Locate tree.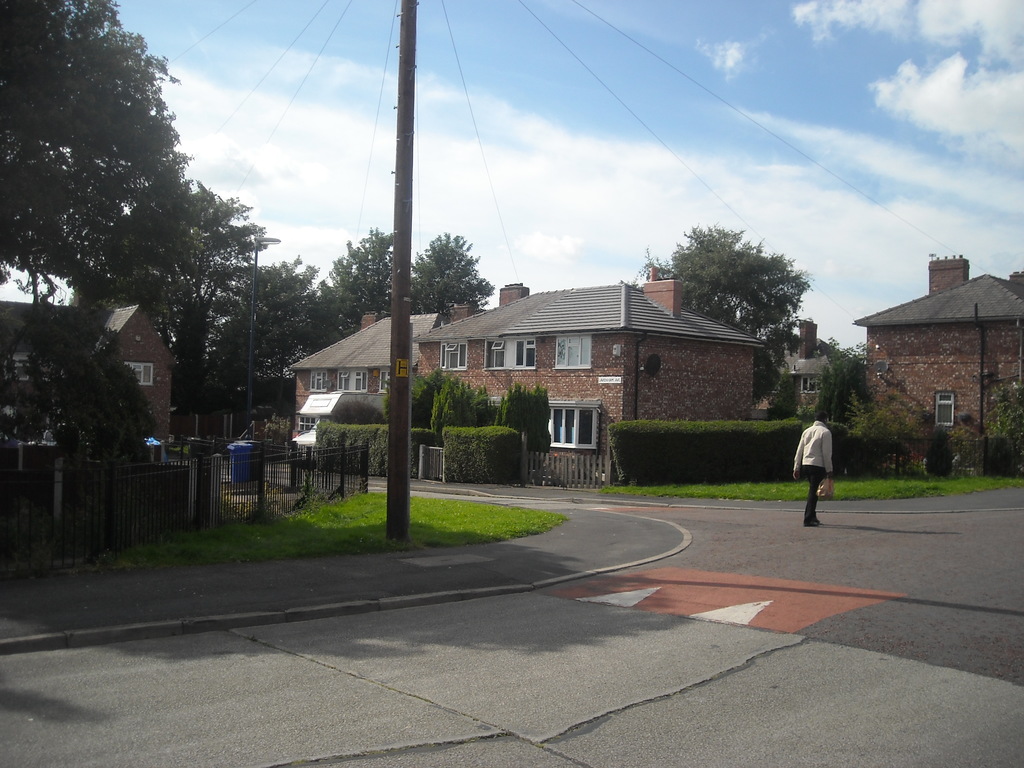
Bounding box: <region>0, 0, 215, 317</region>.
